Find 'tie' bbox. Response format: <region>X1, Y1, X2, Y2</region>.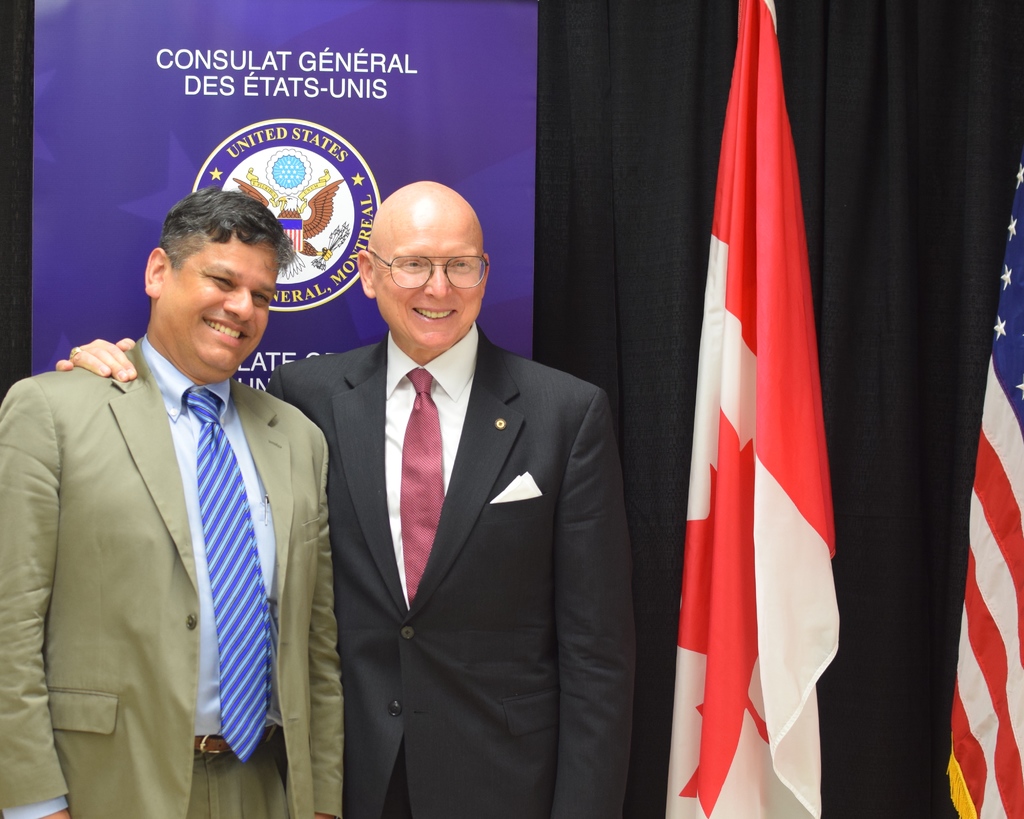
<region>397, 368, 445, 608</region>.
